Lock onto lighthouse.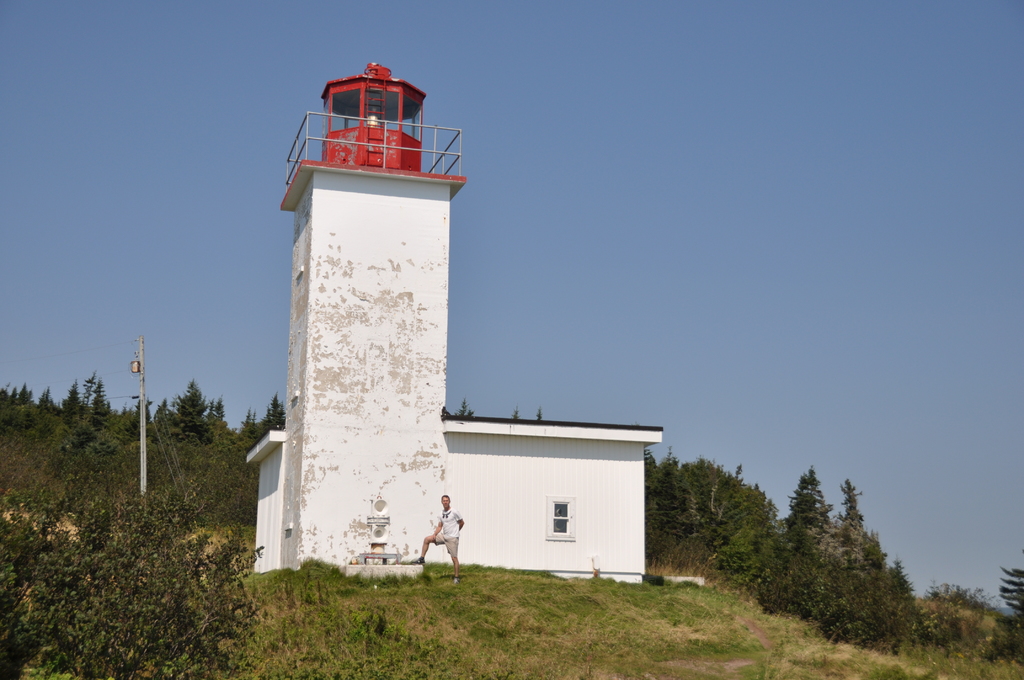
Locked: left=249, top=5, right=485, bottom=585.
